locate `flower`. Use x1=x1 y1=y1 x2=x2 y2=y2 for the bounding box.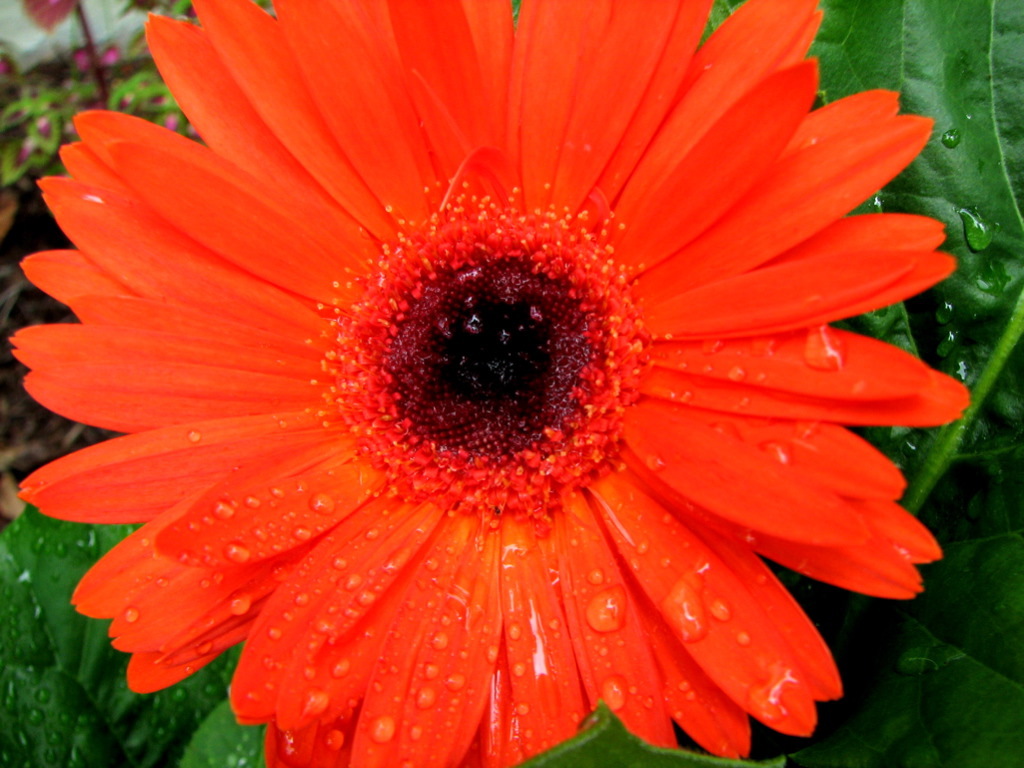
x1=149 y1=95 x2=168 y2=107.
